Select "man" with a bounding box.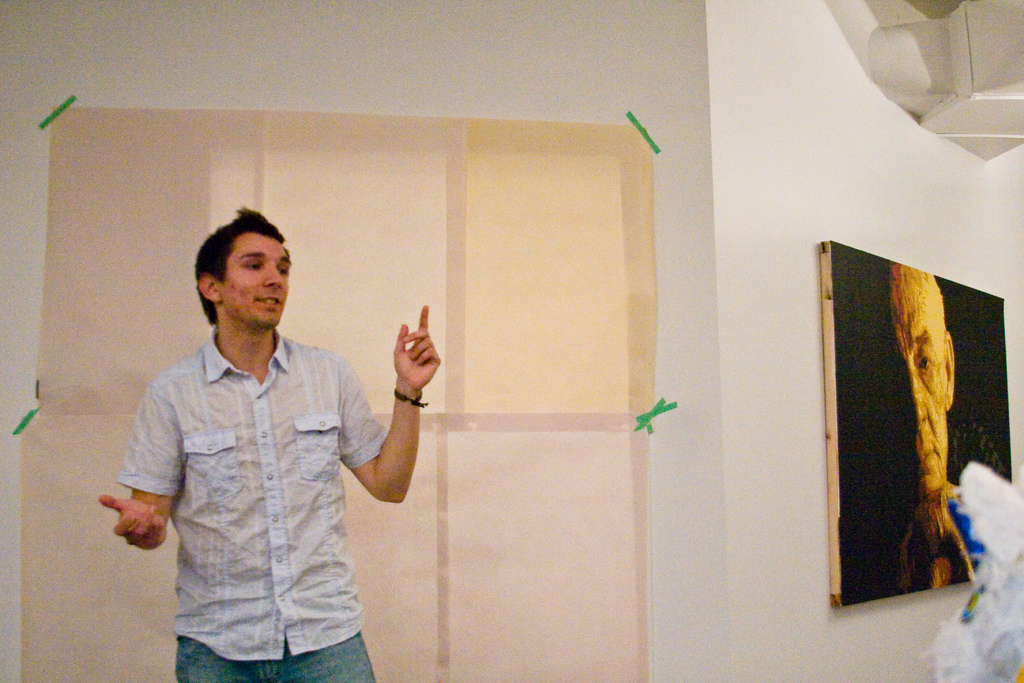
locate(884, 265, 979, 591).
